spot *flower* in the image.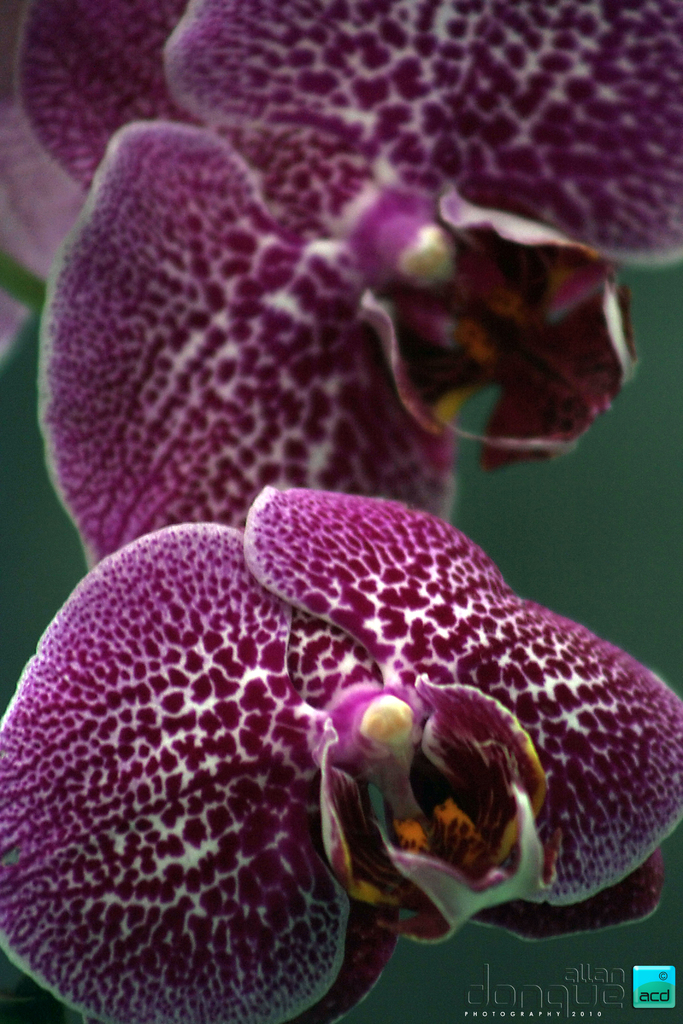
*flower* found at bbox=[33, 0, 682, 573].
